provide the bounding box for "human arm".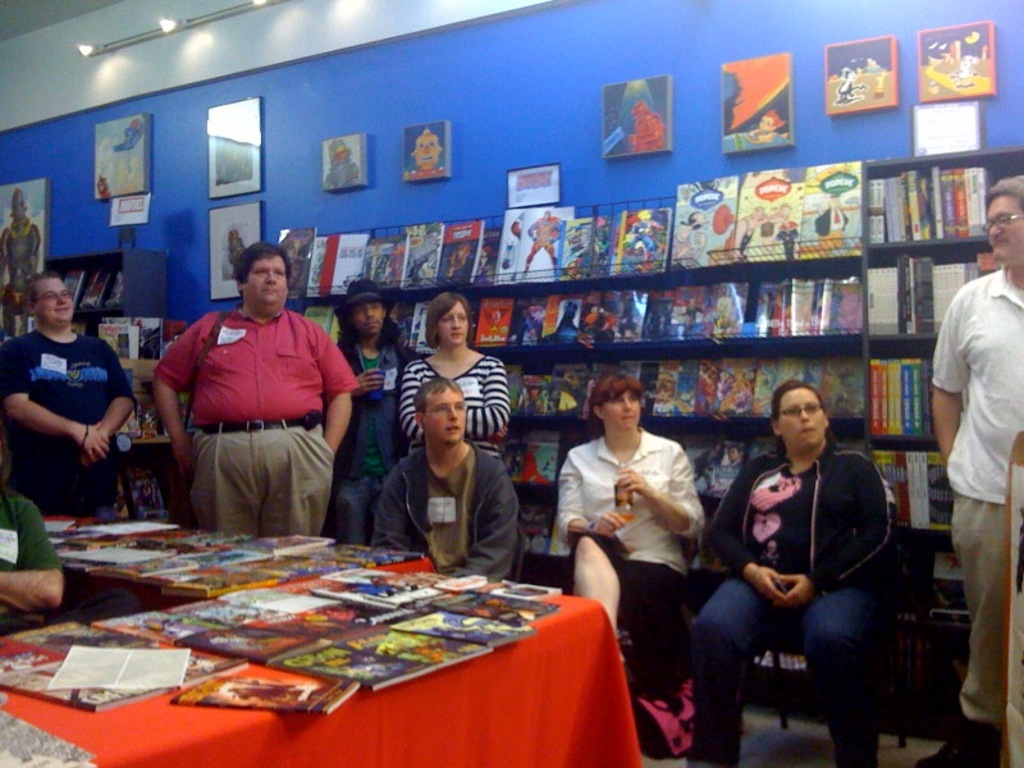
l=310, t=320, r=352, b=454.
